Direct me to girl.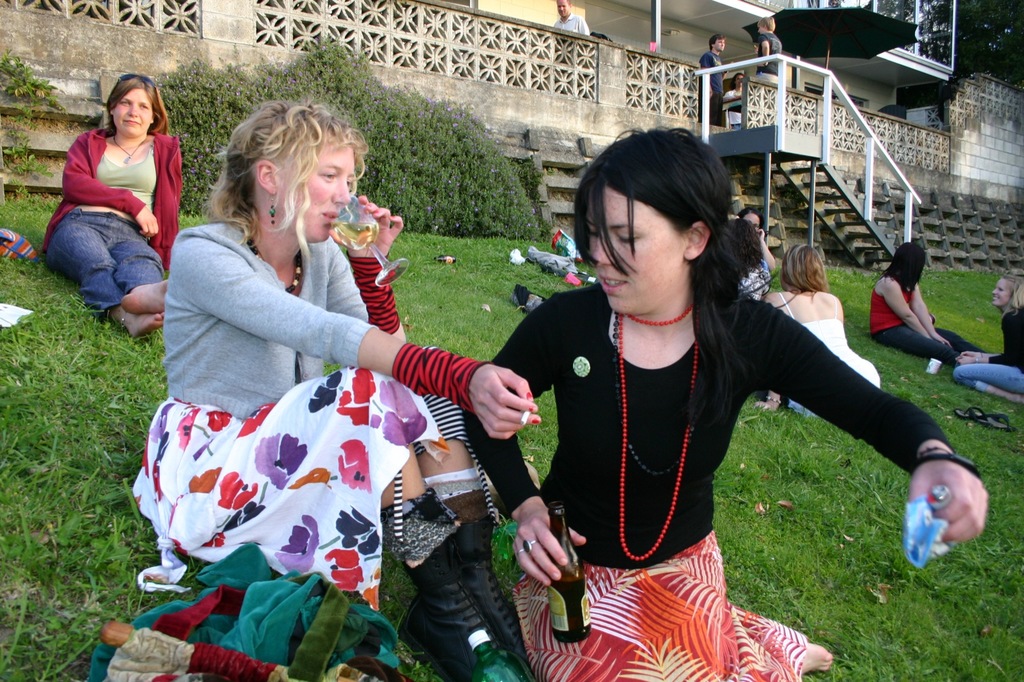
Direction: (949, 272, 1023, 409).
